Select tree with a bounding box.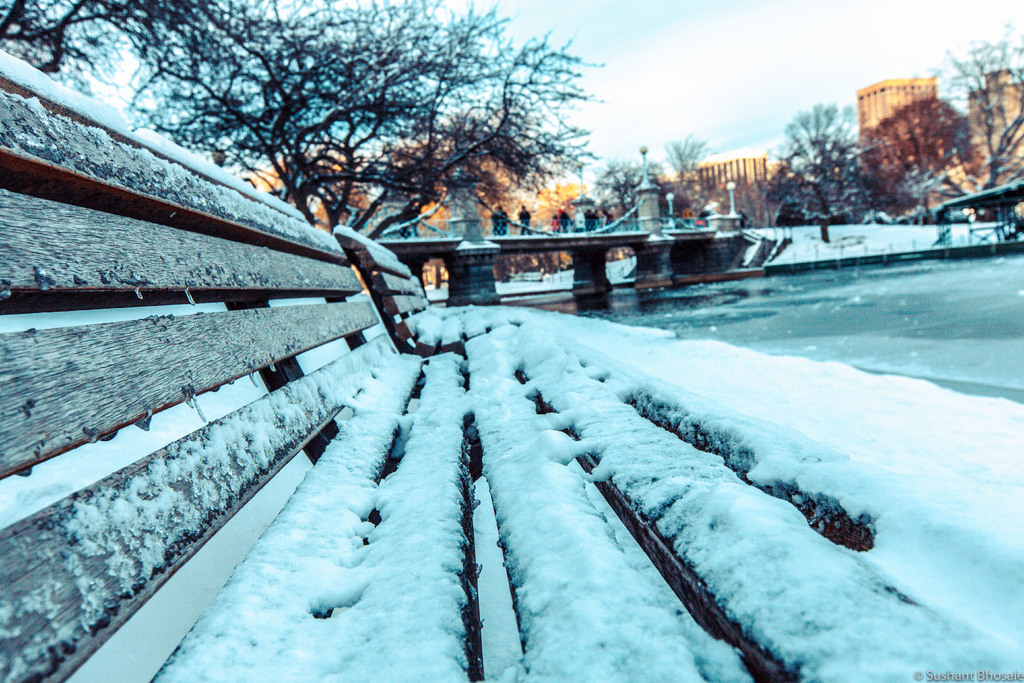
<bbox>0, 0, 218, 74</bbox>.
